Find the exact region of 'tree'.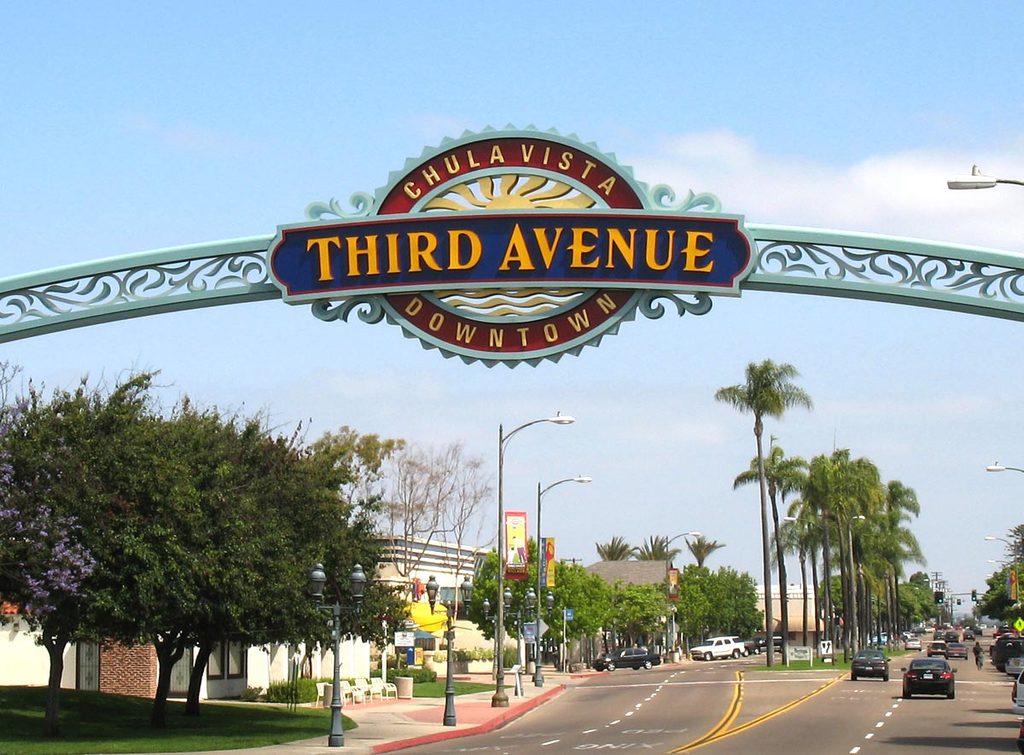
Exact region: [713, 357, 809, 667].
